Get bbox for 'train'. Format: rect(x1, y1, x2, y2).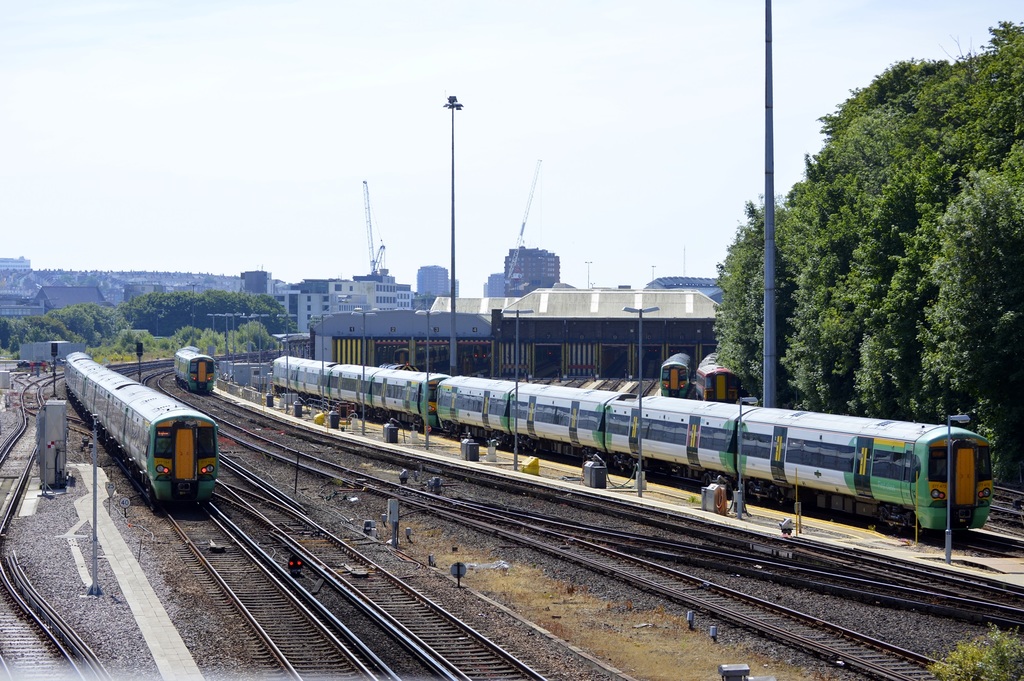
rect(275, 356, 991, 540).
